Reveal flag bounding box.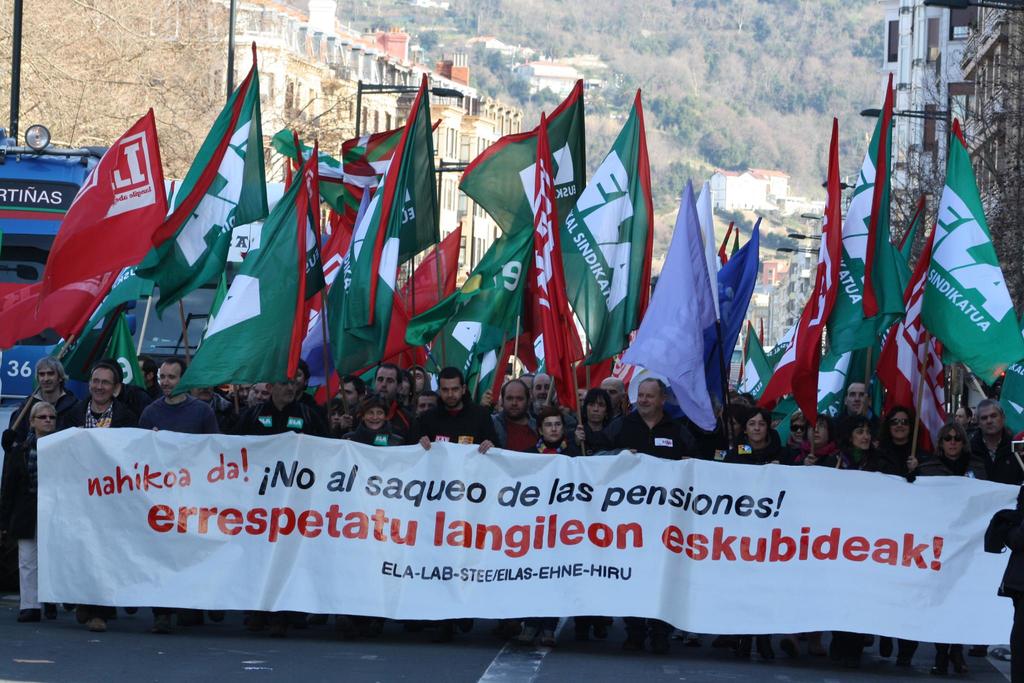
Revealed: 33:105:168:330.
